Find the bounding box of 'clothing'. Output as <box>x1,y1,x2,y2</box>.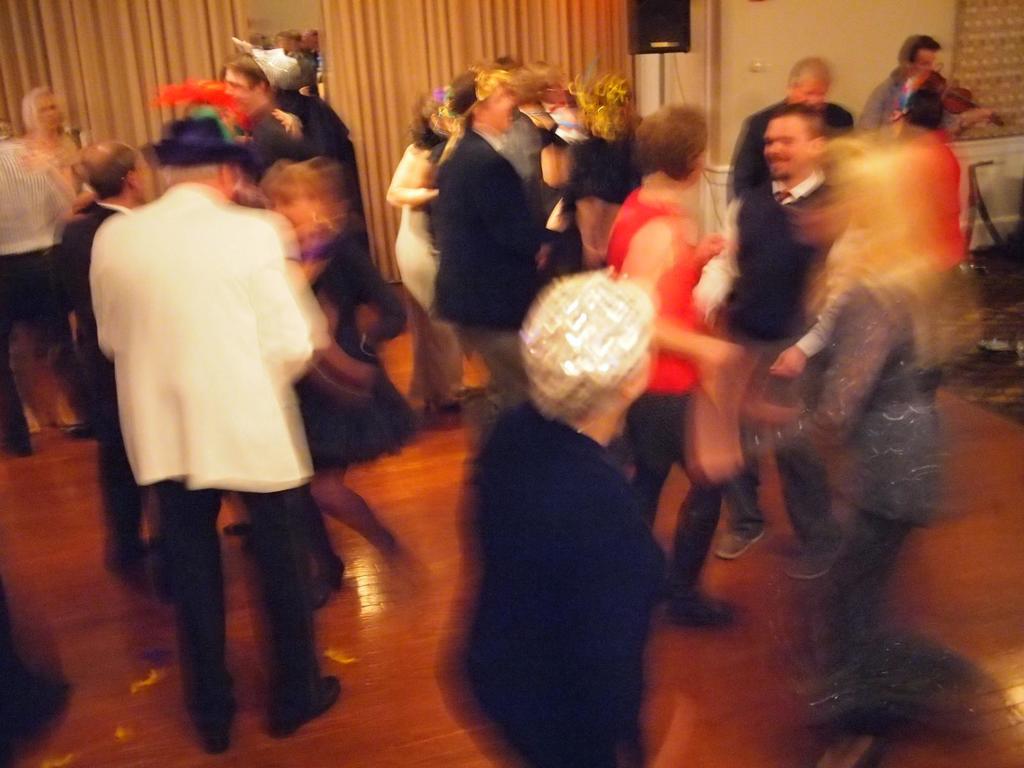
<box>276,234,425,470</box>.
